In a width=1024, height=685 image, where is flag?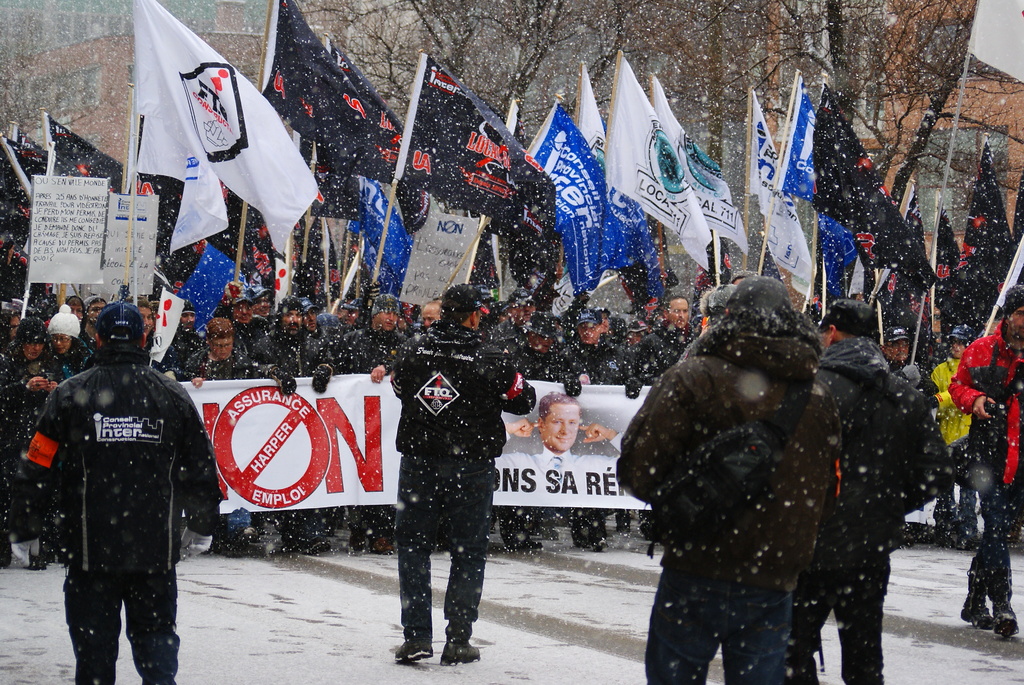
179:251:238:336.
